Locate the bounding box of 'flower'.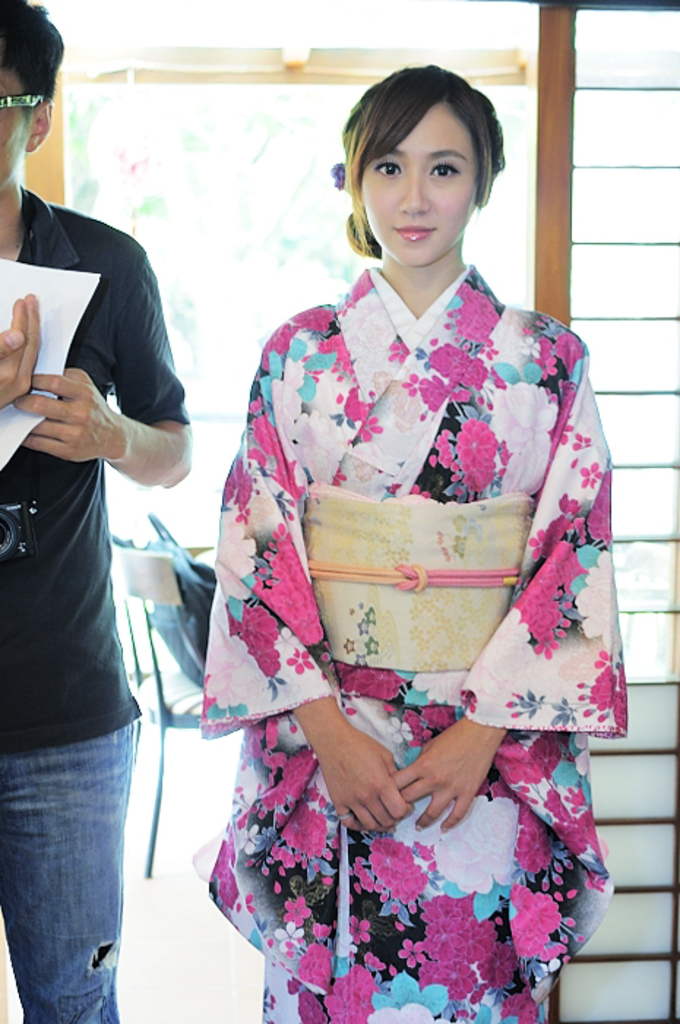
Bounding box: box=[402, 942, 433, 968].
